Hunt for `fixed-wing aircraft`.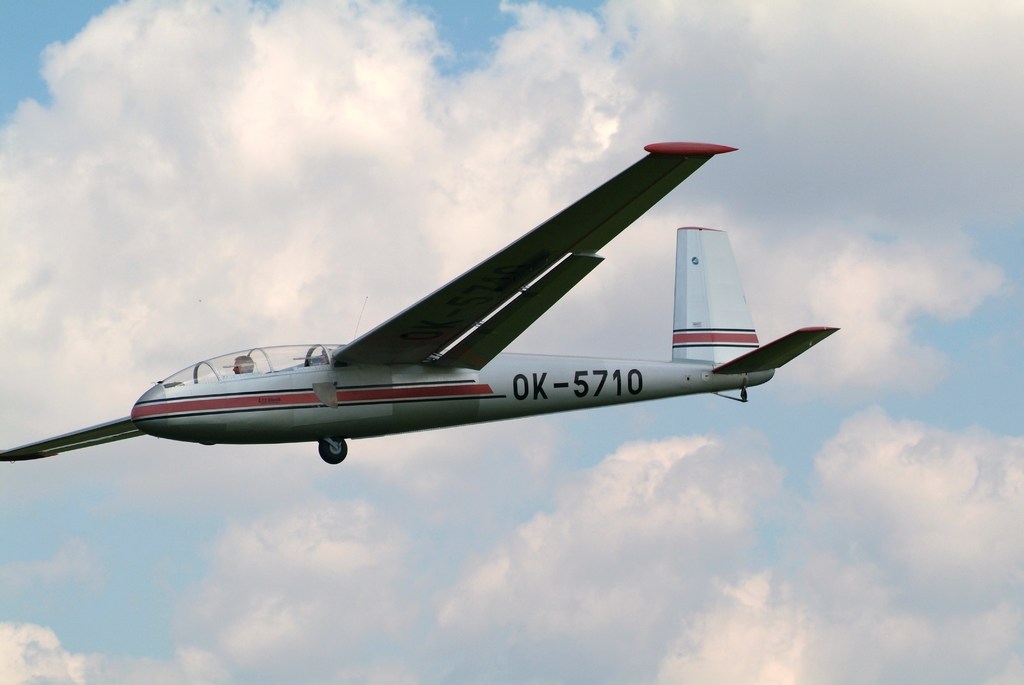
Hunted down at pyautogui.locateOnScreen(0, 129, 842, 467).
